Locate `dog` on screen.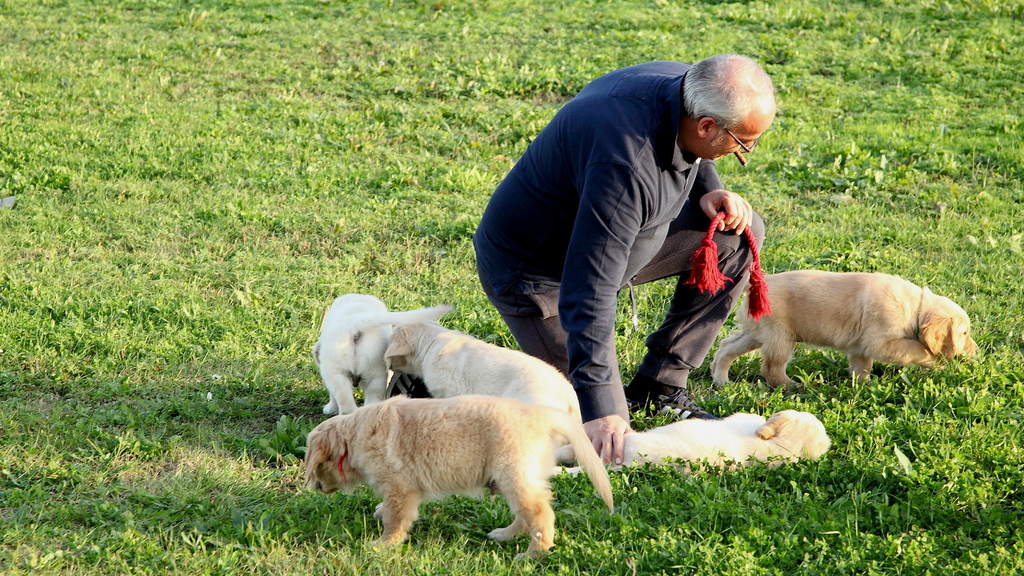
On screen at x1=299, y1=394, x2=611, y2=556.
